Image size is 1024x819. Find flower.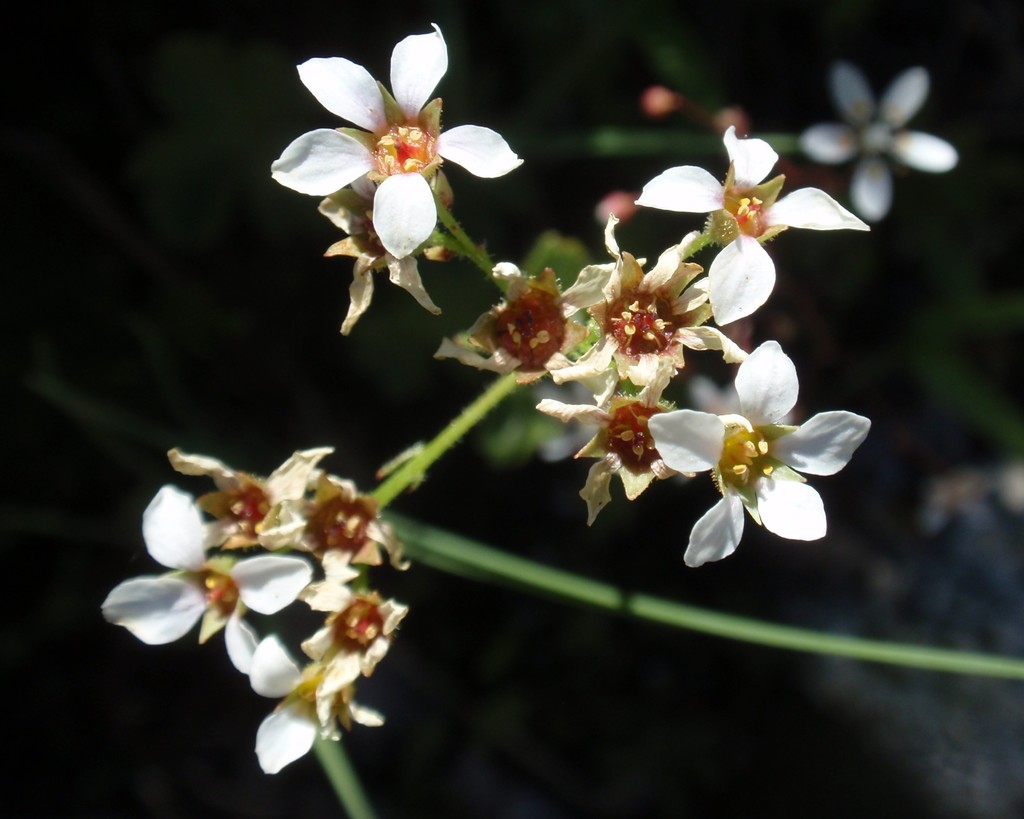
<bbox>317, 175, 441, 336</bbox>.
